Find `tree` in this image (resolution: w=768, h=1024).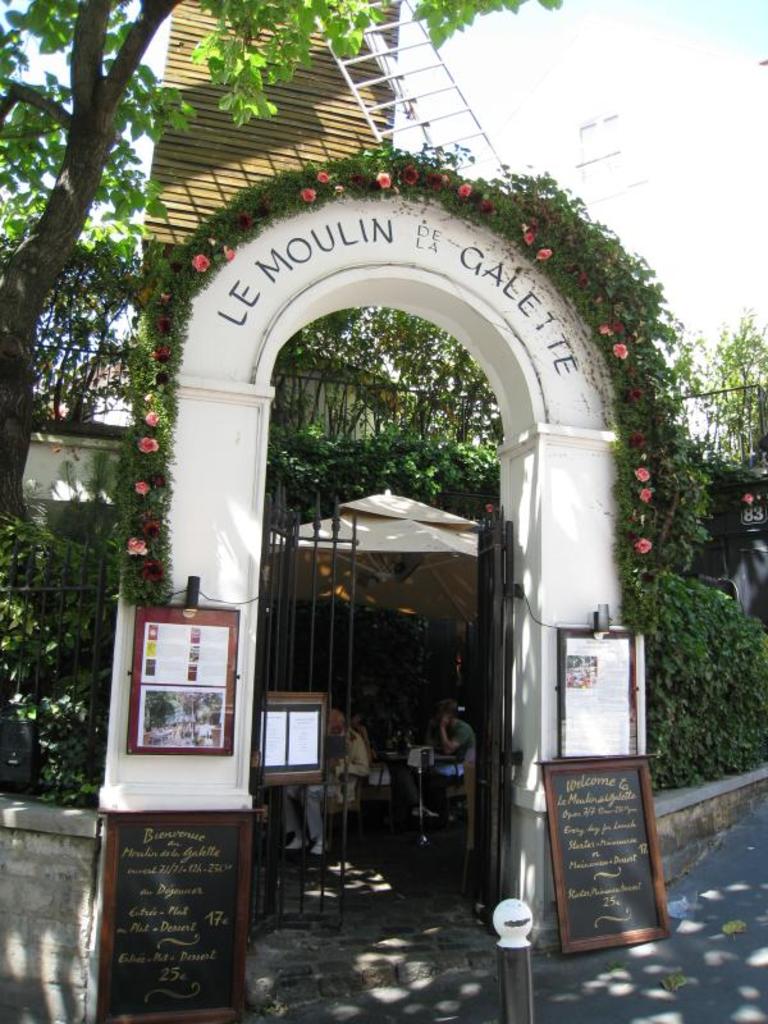
bbox=(1, 0, 558, 513).
